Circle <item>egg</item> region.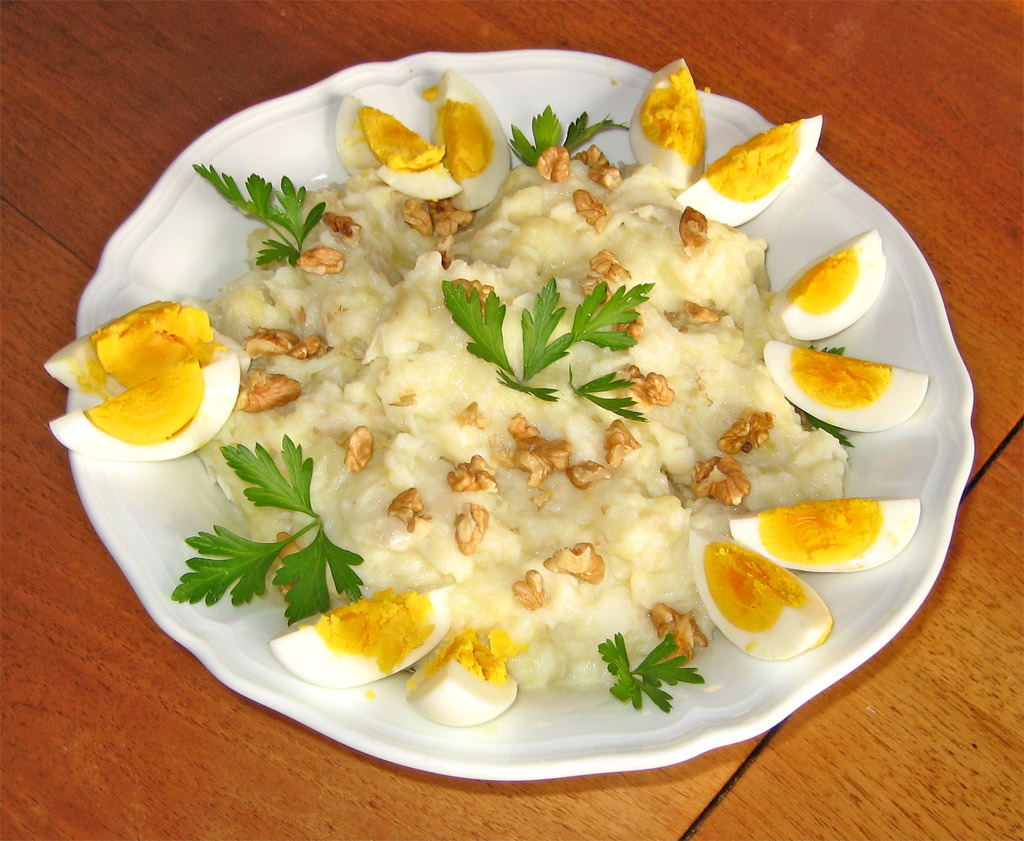
Region: bbox=(686, 524, 829, 661).
